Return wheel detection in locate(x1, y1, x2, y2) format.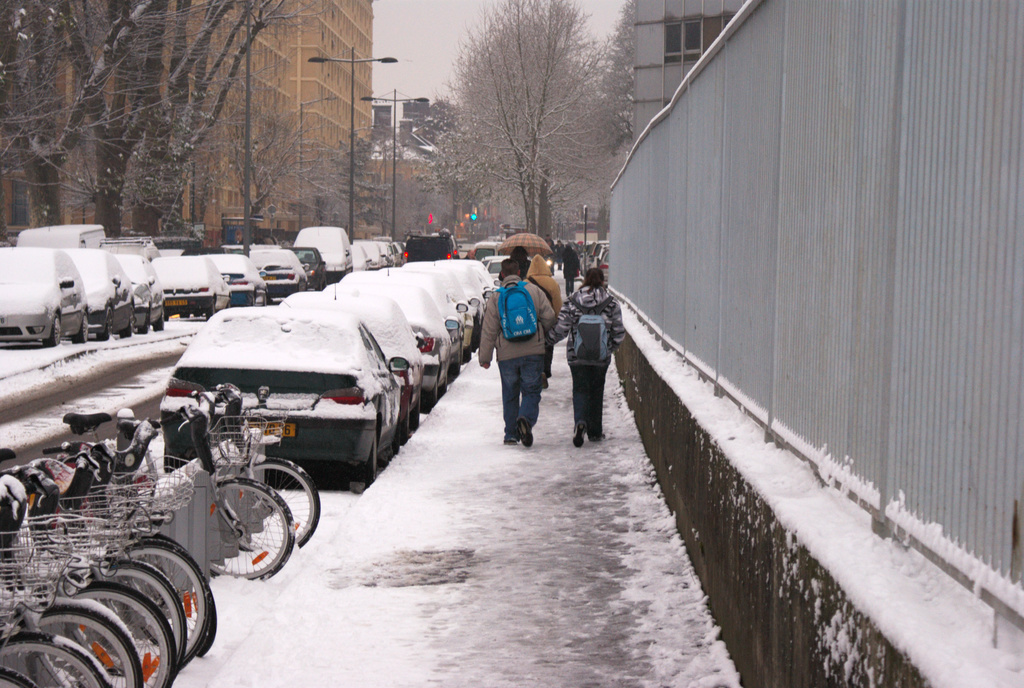
locate(0, 666, 33, 687).
